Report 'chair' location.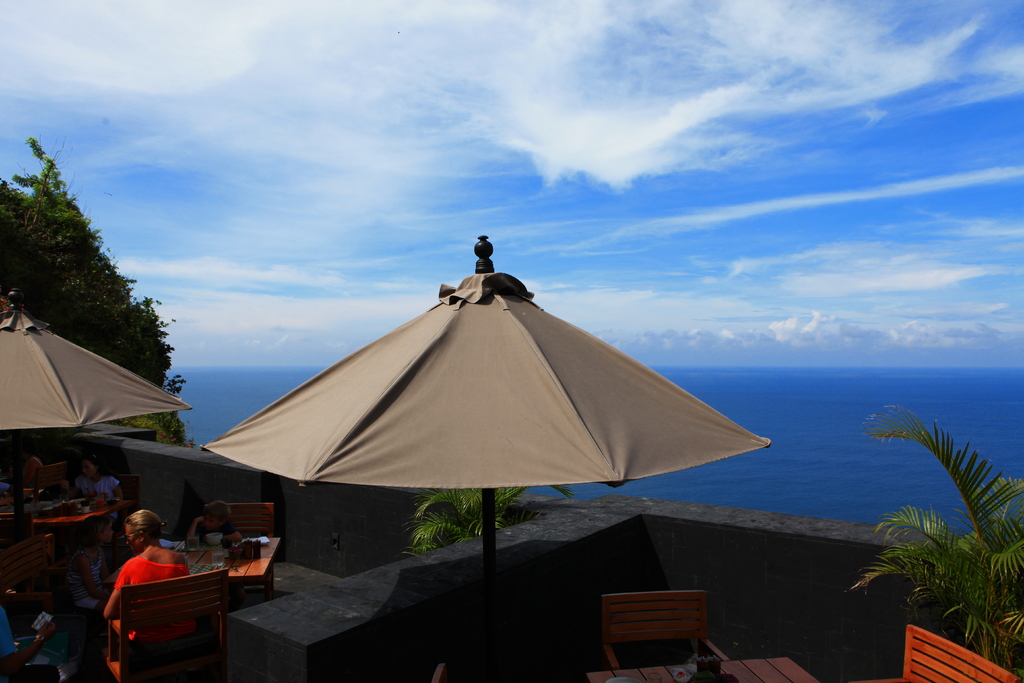
Report: (36,465,70,513).
